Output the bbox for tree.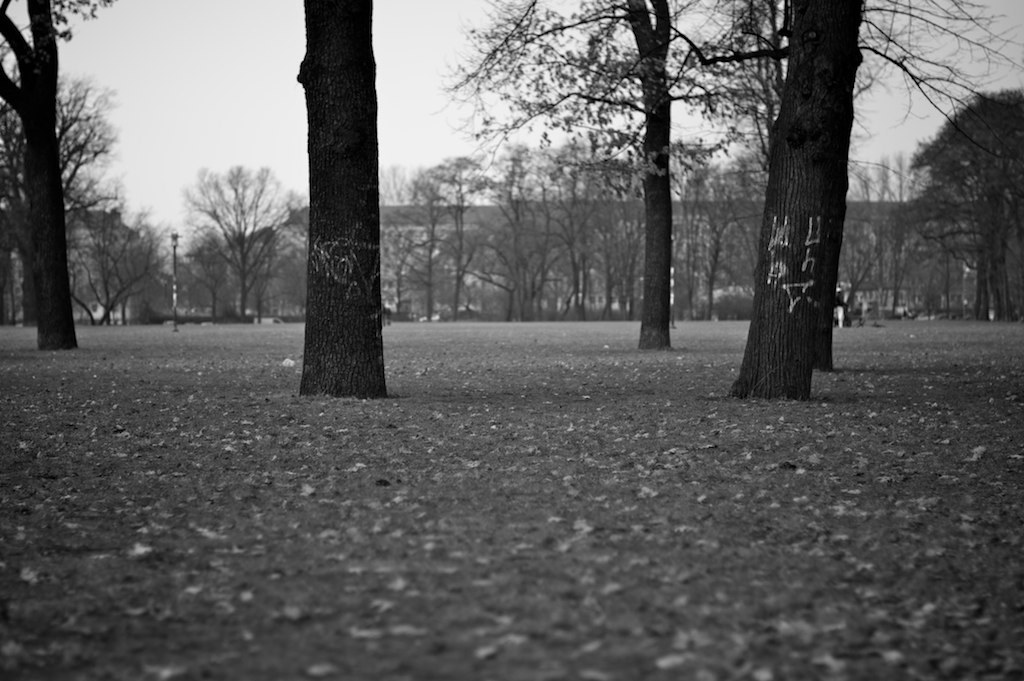
[left=62, top=197, right=177, bottom=339].
